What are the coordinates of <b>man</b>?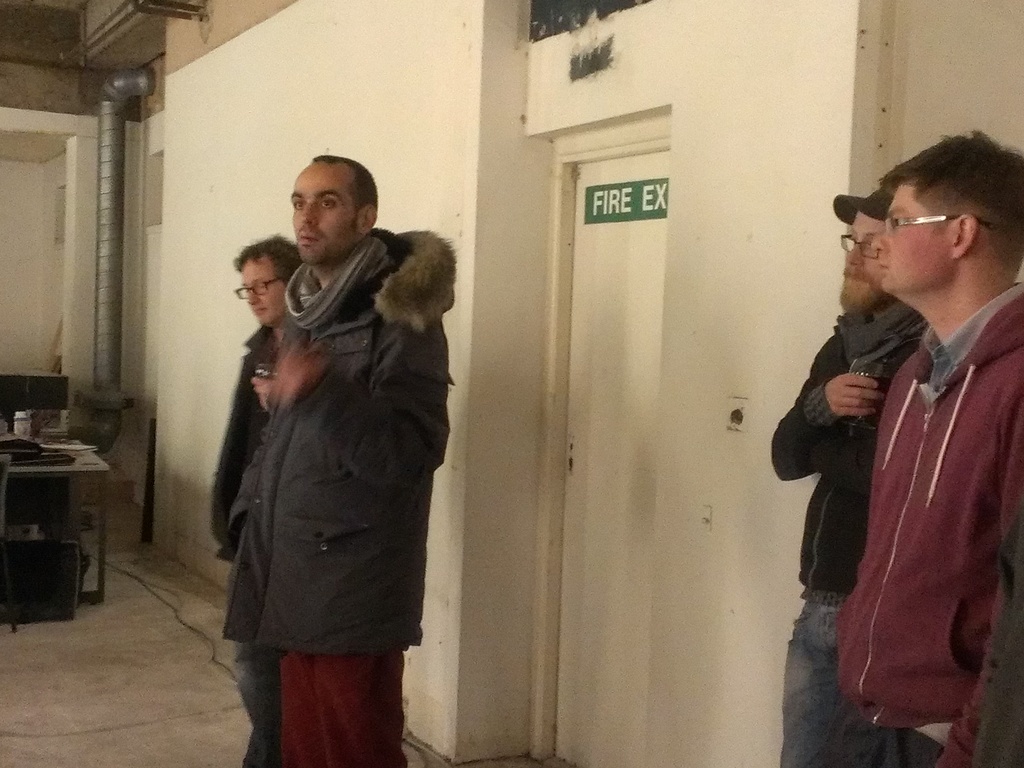
769 186 929 767.
